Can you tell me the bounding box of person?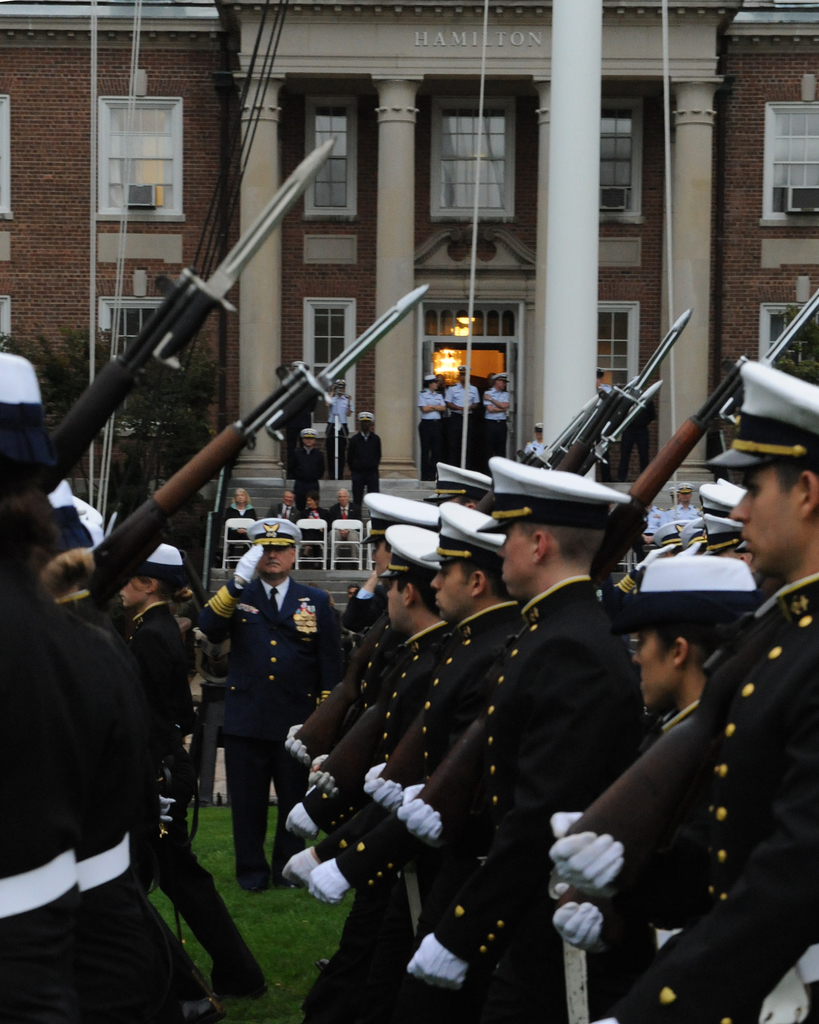
[left=287, top=428, right=328, bottom=520].
